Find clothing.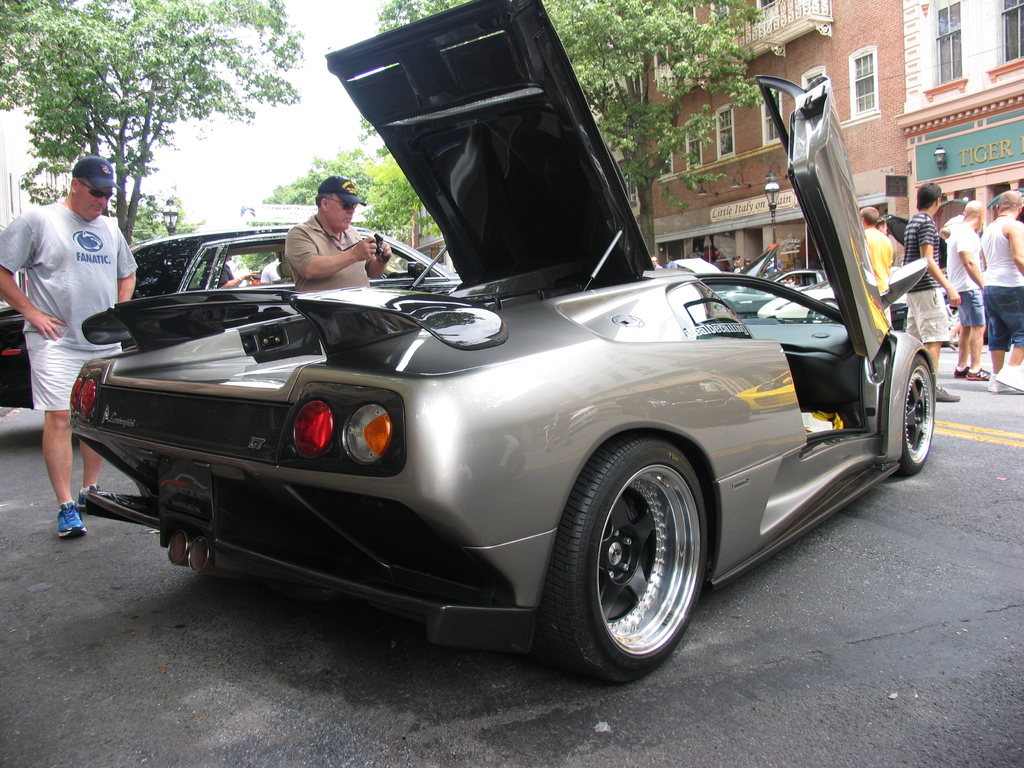
box=[984, 211, 1023, 354].
